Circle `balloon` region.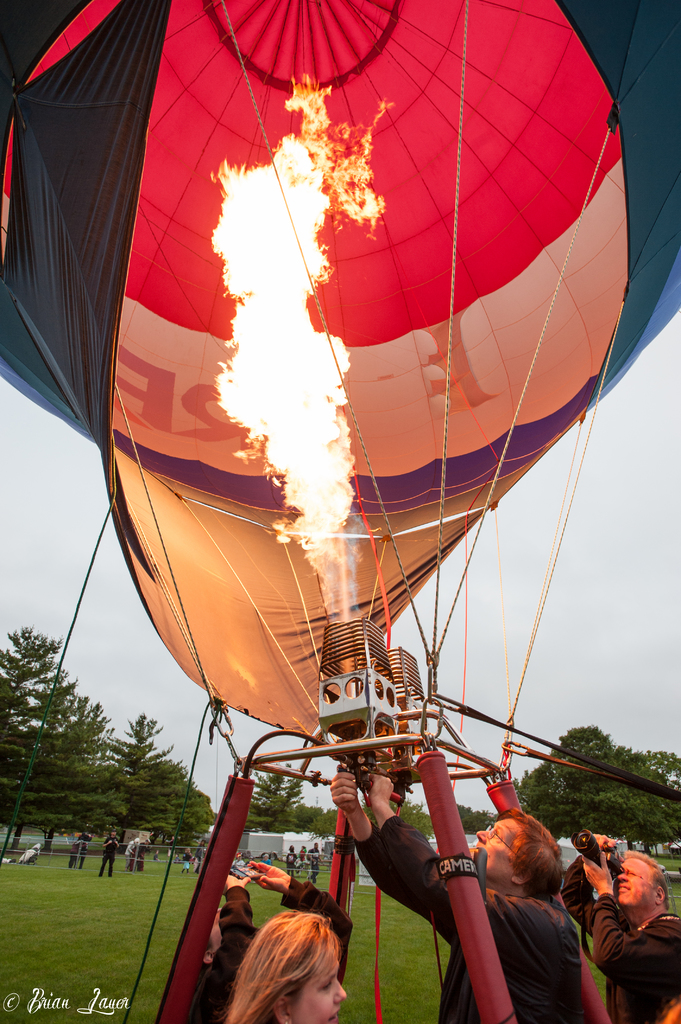
Region: [x1=0, y1=0, x2=680, y2=742].
